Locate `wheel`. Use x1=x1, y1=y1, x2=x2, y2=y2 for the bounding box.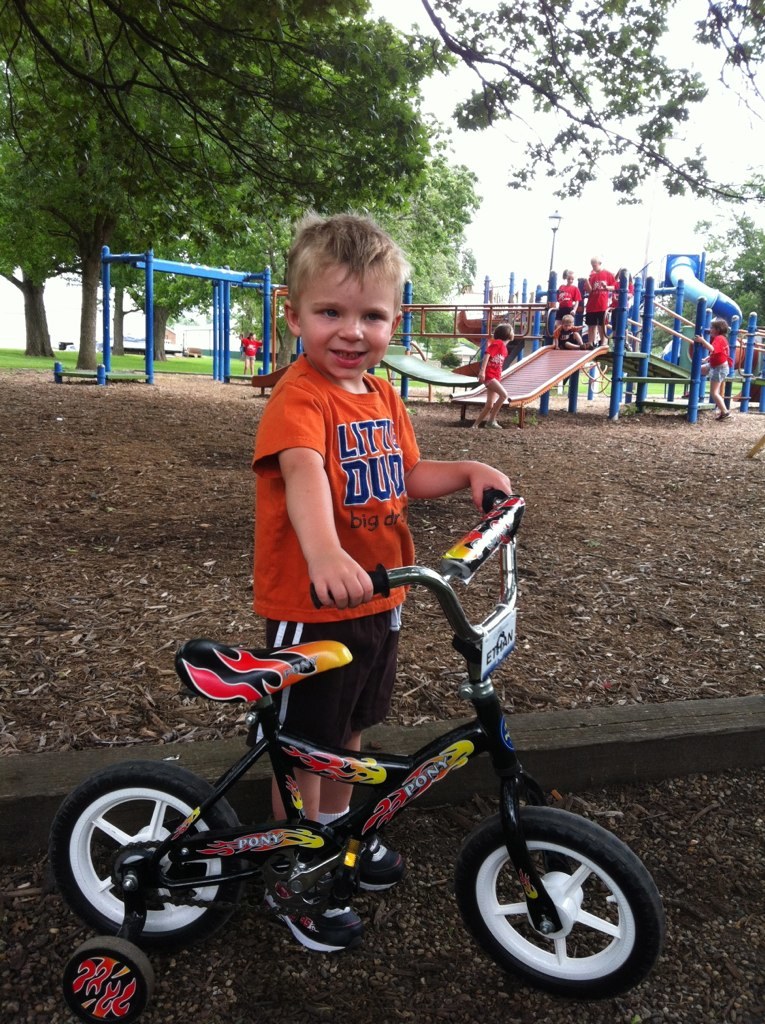
x1=66, y1=943, x2=158, y2=1023.
